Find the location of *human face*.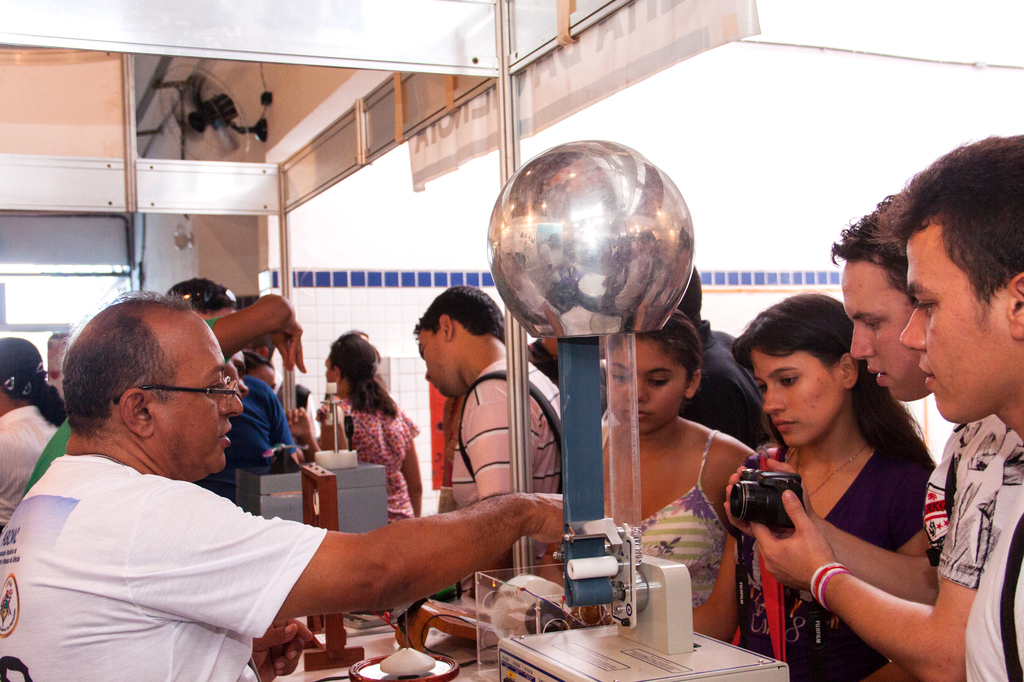
Location: <region>604, 337, 691, 431</region>.
